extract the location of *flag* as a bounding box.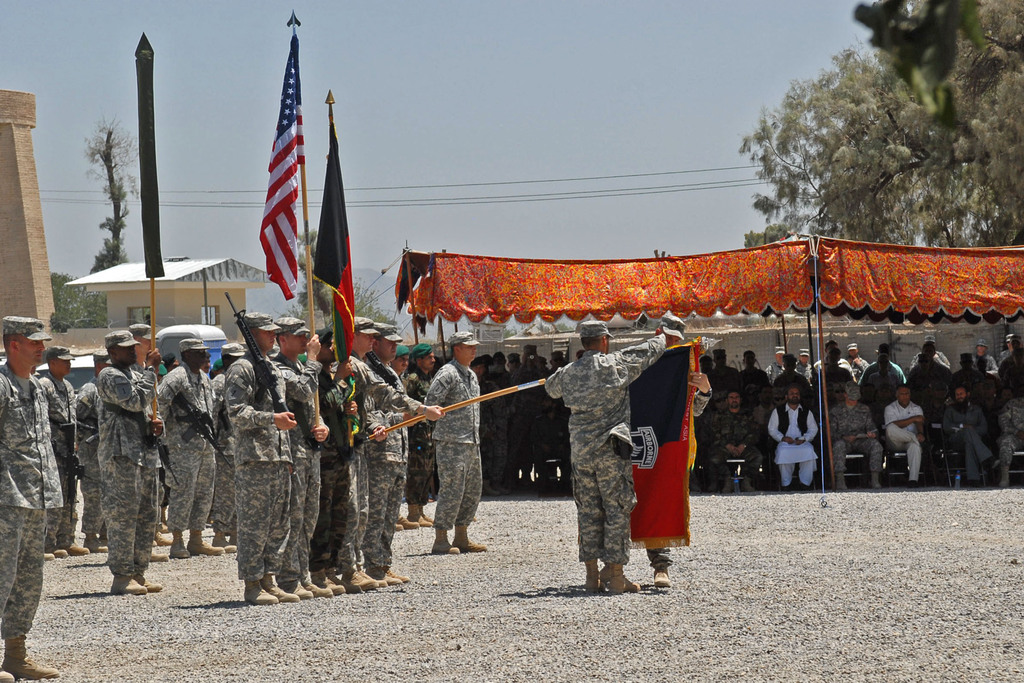
(left=237, top=25, right=365, bottom=366).
